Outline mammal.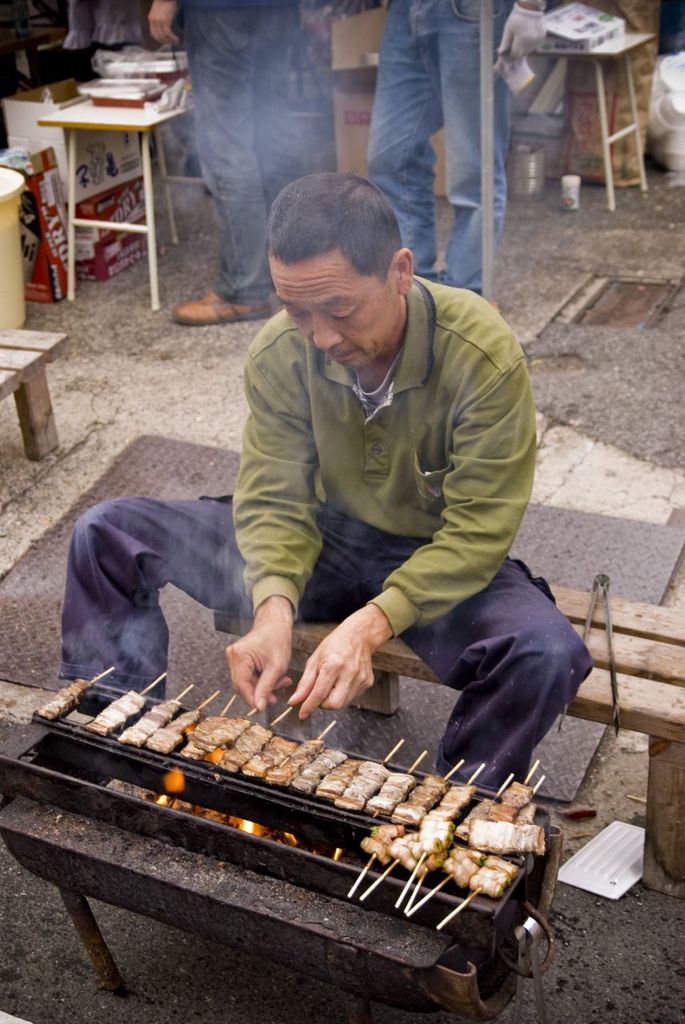
Outline: bbox(55, 170, 592, 790).
